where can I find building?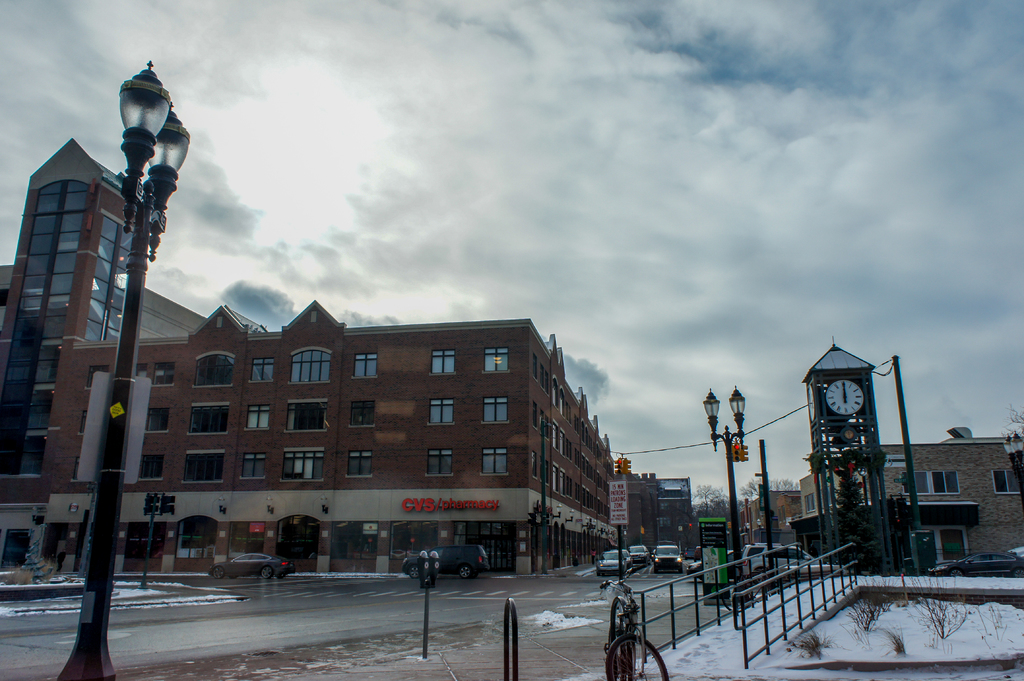
You can find it at Rect(52, 293, 609, 550).
